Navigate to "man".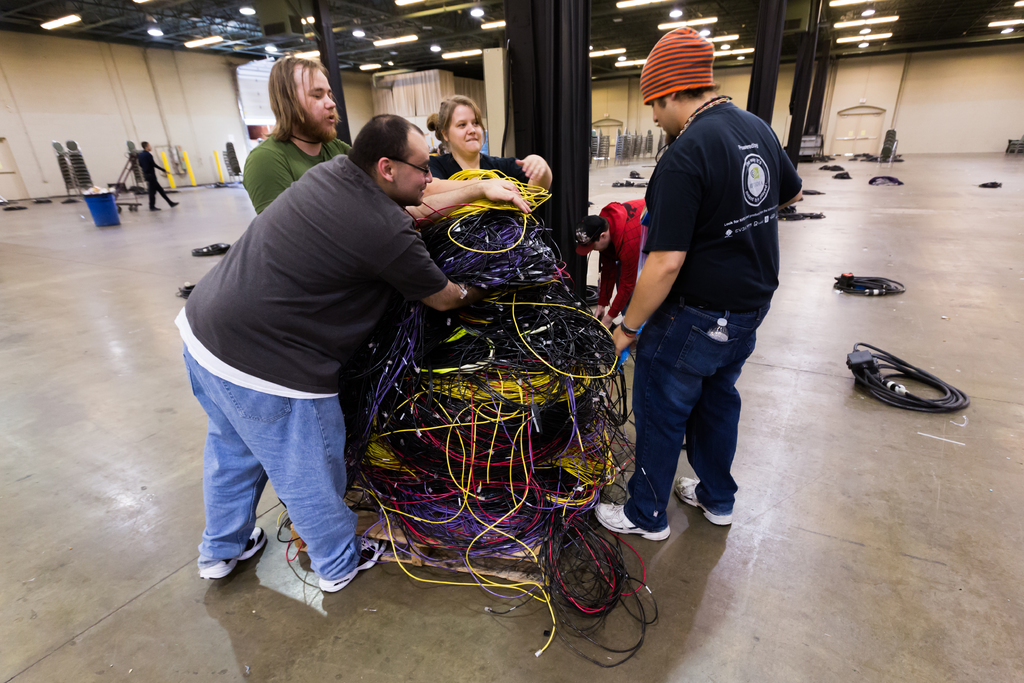
Navigation target: (242,58,347,218).
